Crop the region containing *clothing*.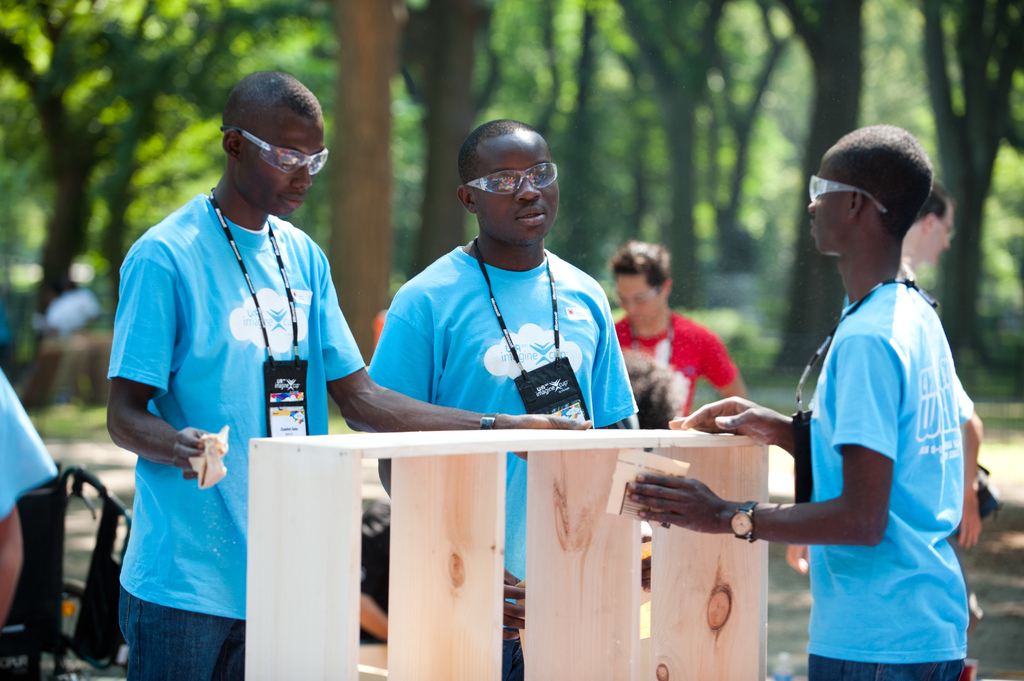
Crop region: left=808, top=285, right=969, bottom=680.
